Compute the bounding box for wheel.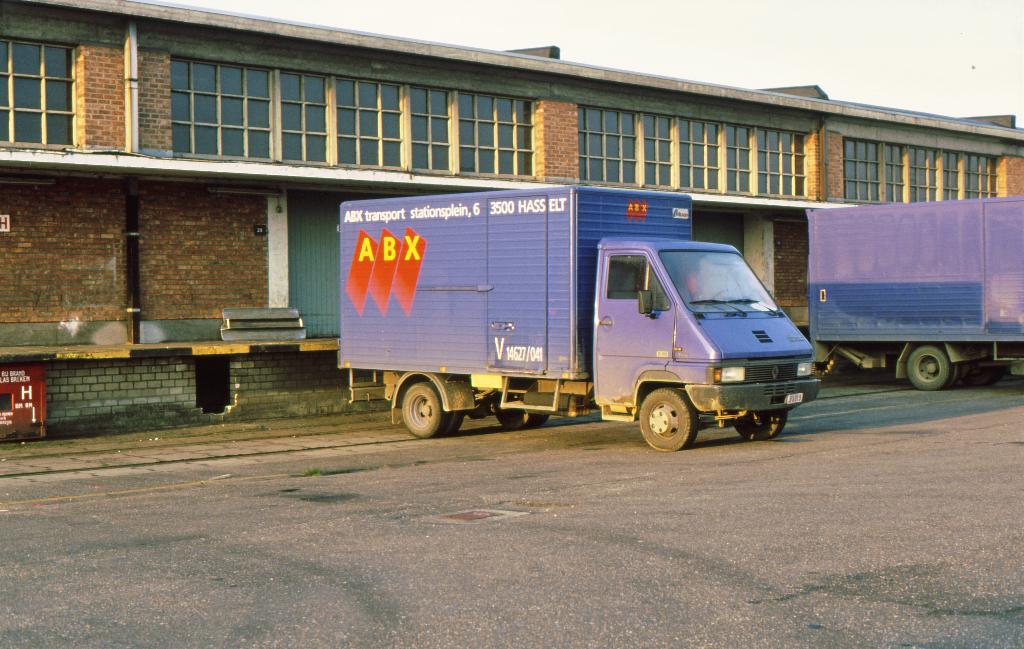
(left=504, top=412, right=543, bottom=427).
